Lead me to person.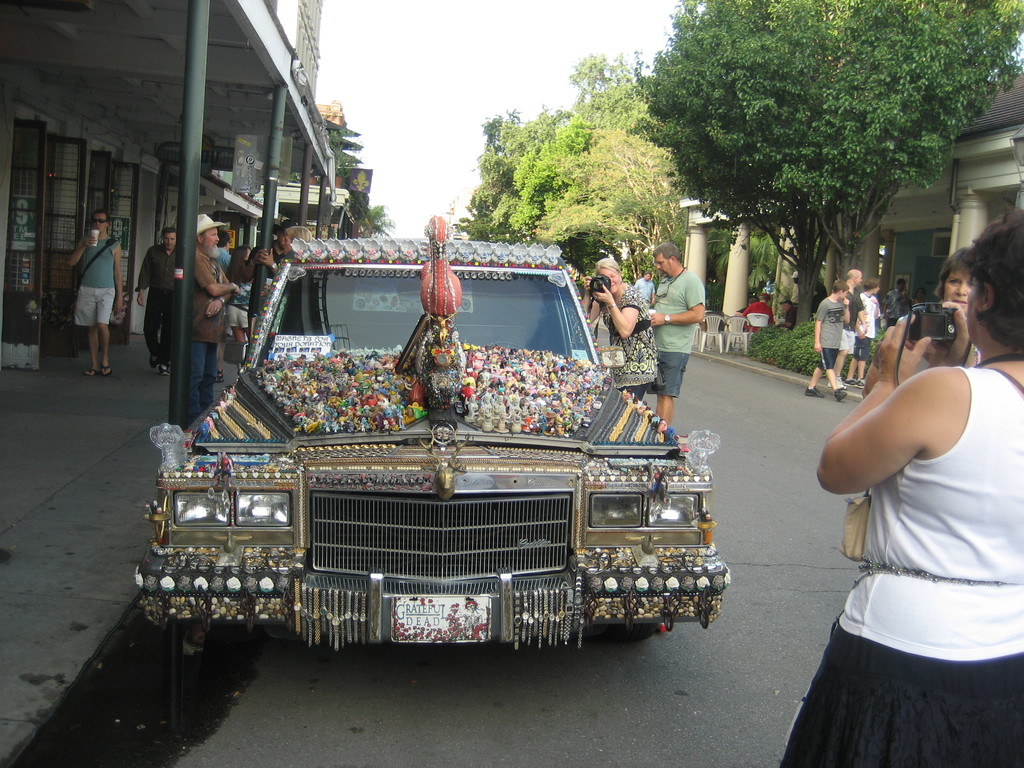
Lead to 205,228,232,388.
